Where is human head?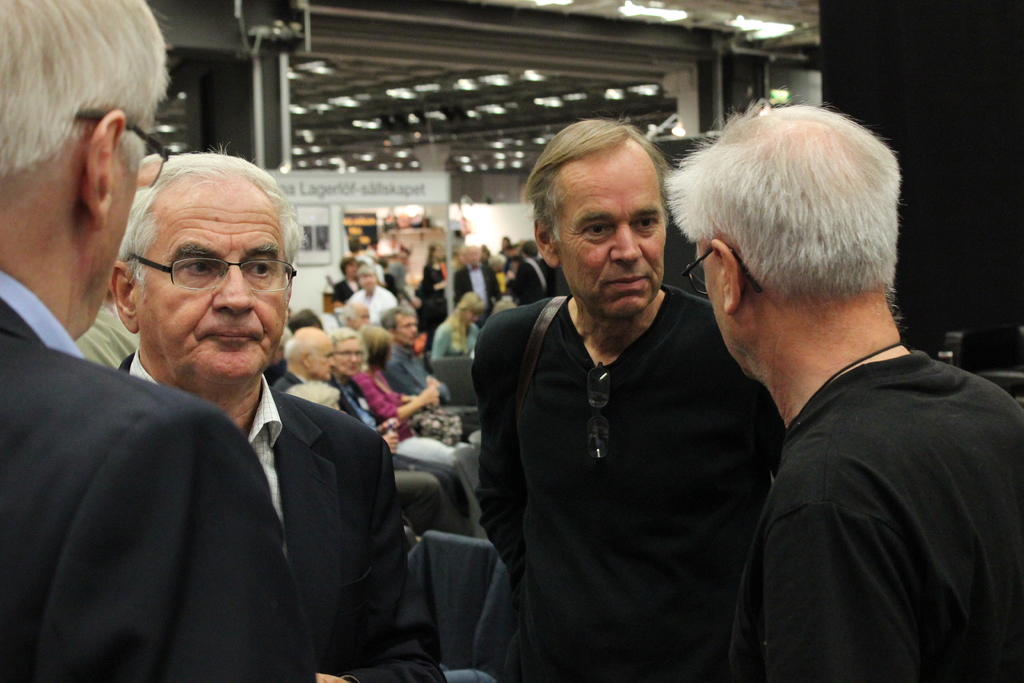
x1=429 y1=243 x2=445 y2=262.
